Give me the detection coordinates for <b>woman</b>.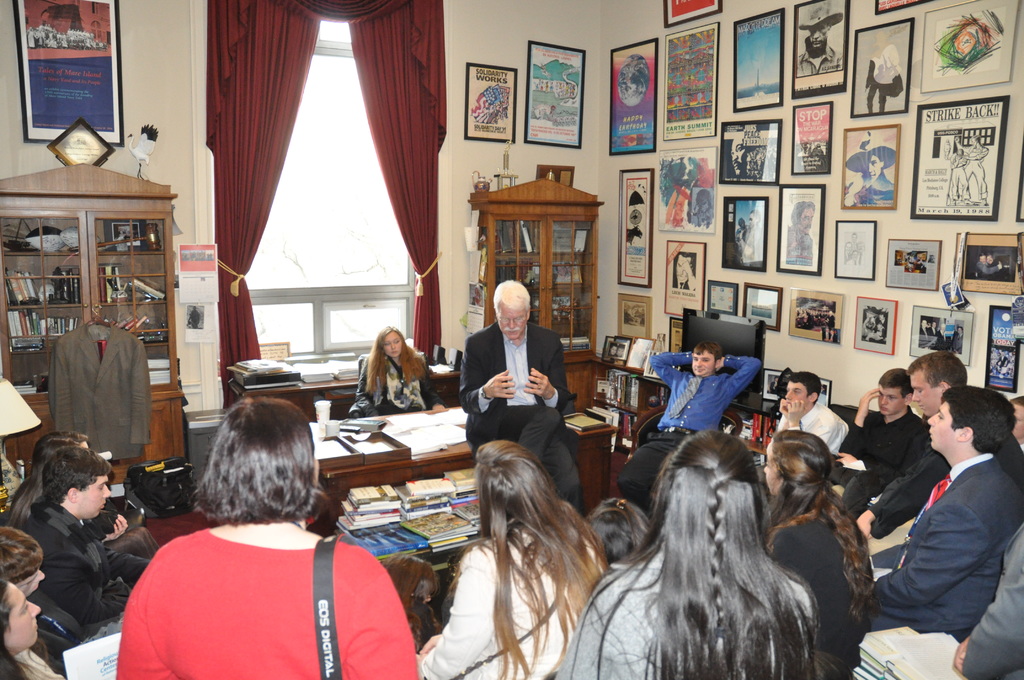
[756, 432, 885, 672].
